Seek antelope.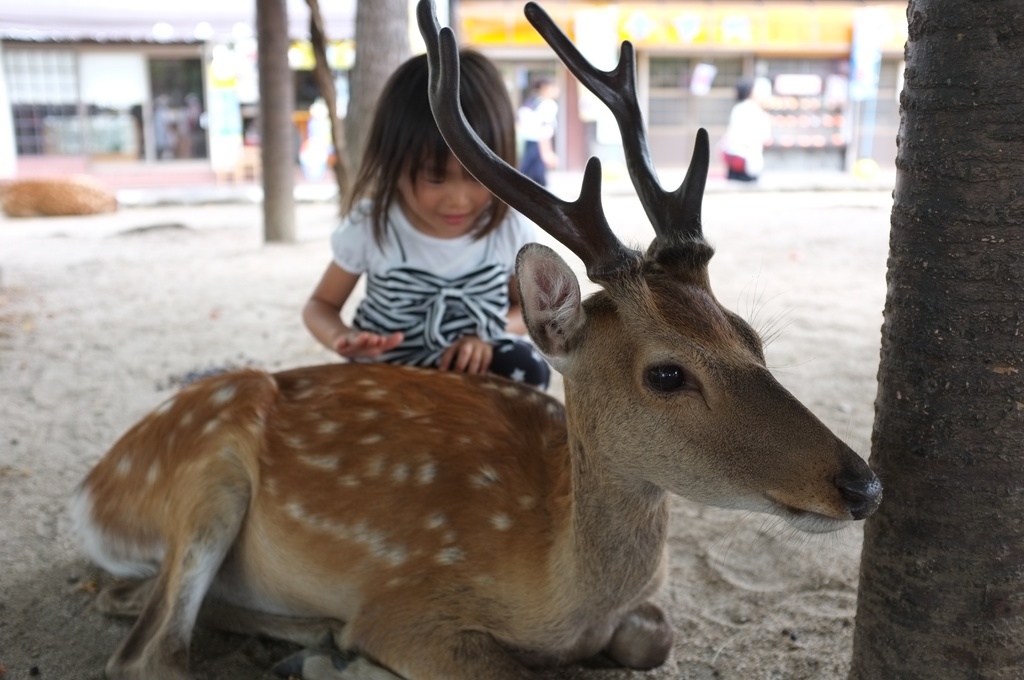
60,0,887,679.
